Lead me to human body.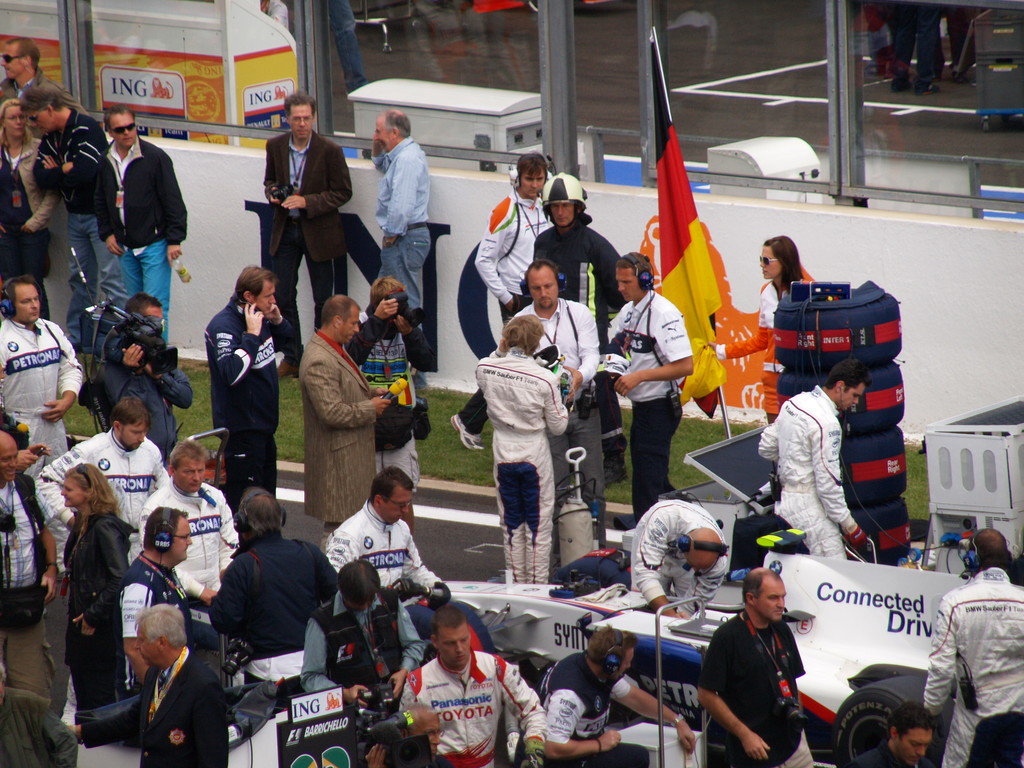
Lead to box(0, 32, 49, 106).
